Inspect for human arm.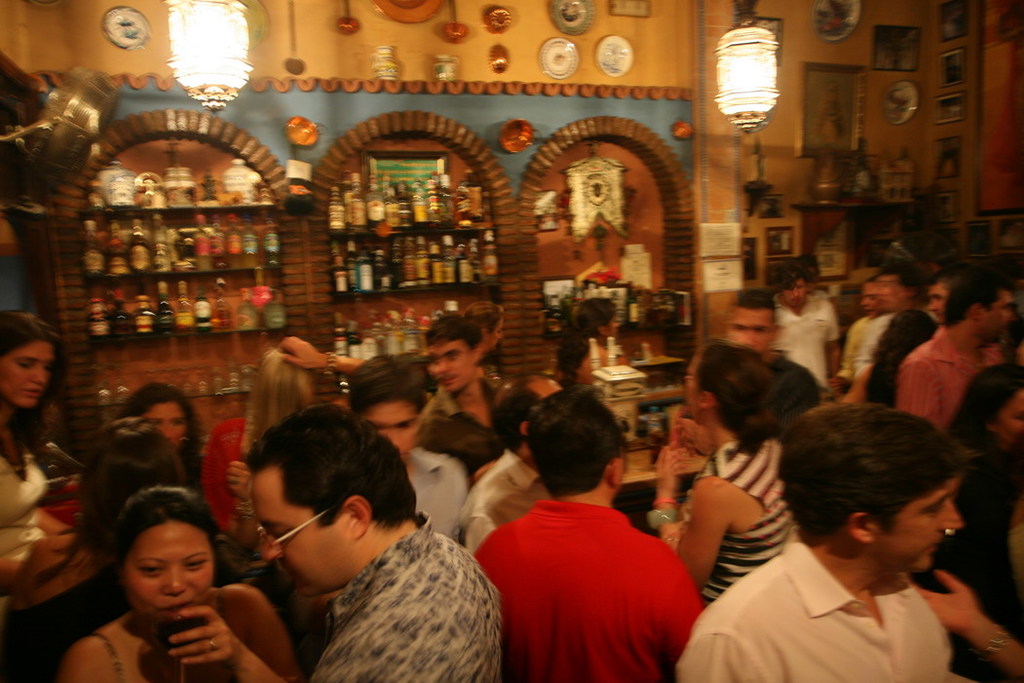
Inspection: [421,413,431,447].
